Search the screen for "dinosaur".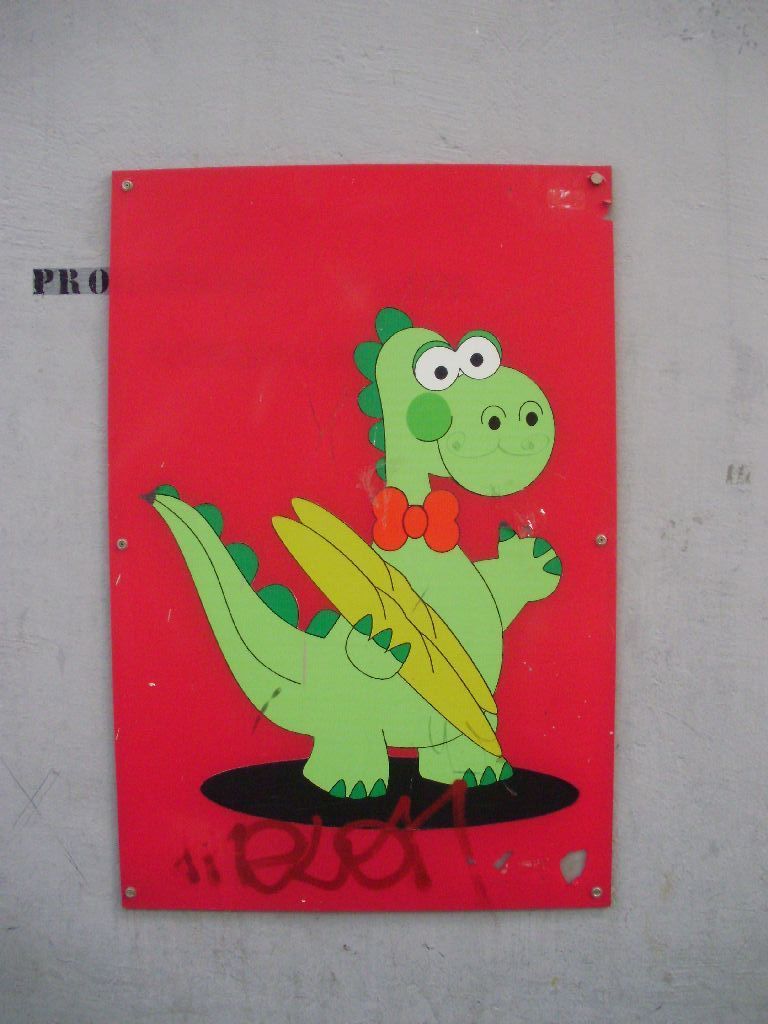
Found at <bbox>135, 302, 563, 801</bbox>.
